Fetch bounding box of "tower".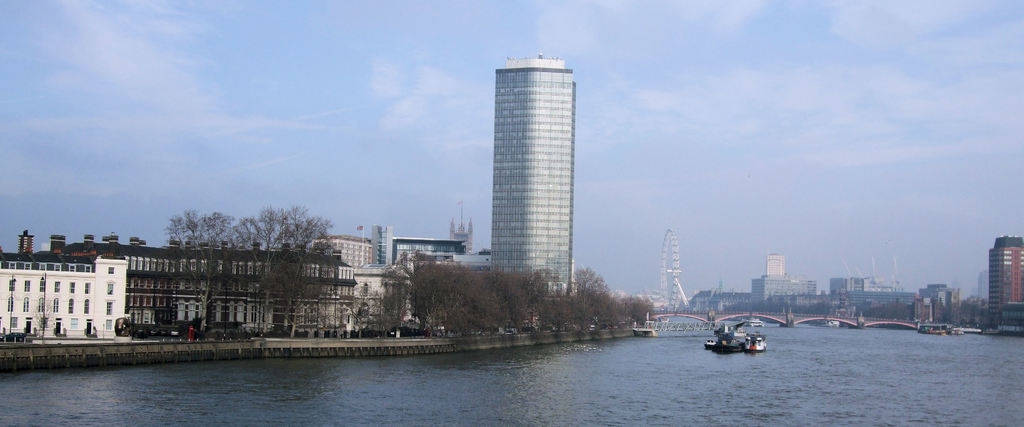
Bbox: rect(757, 252, 786, 299).
